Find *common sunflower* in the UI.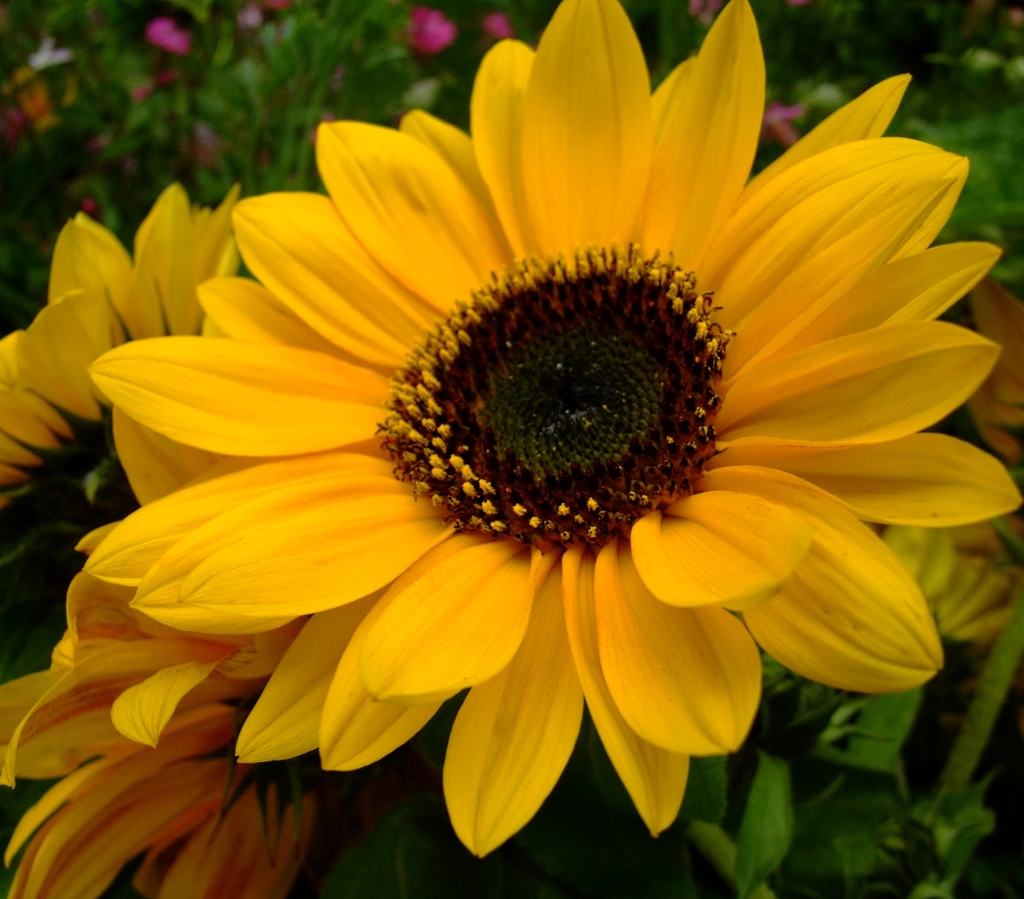
UI element at select_region(0, 516, 357, 898).
